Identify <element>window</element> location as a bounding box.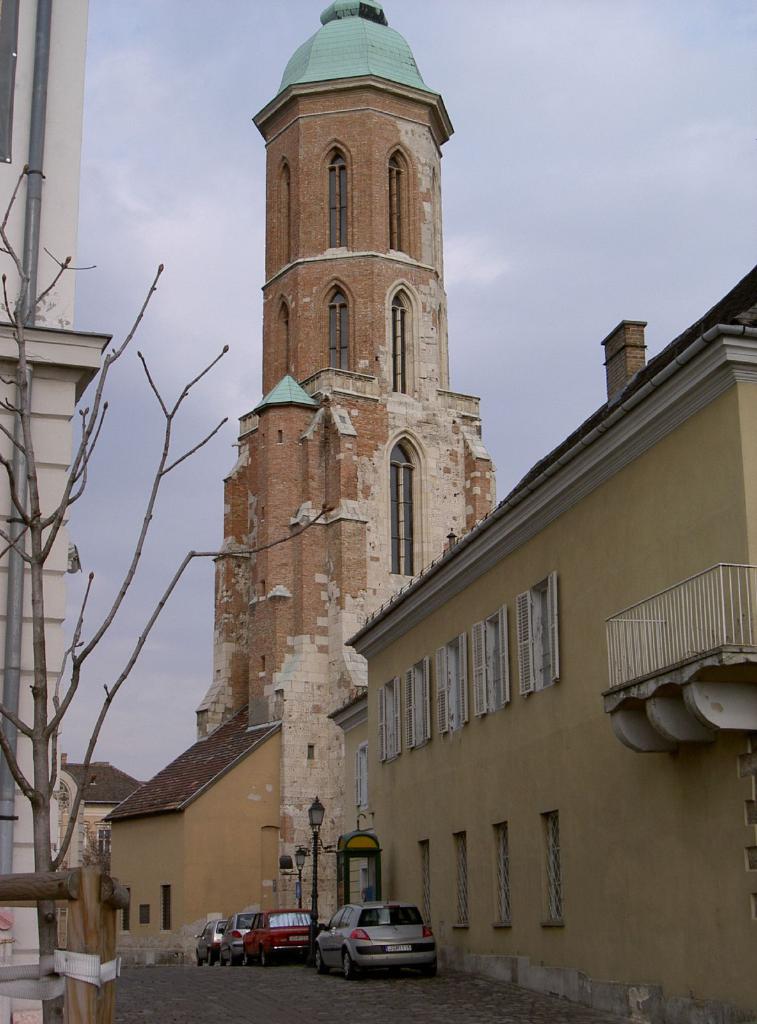
bbox(115, 886, 129, 938).
